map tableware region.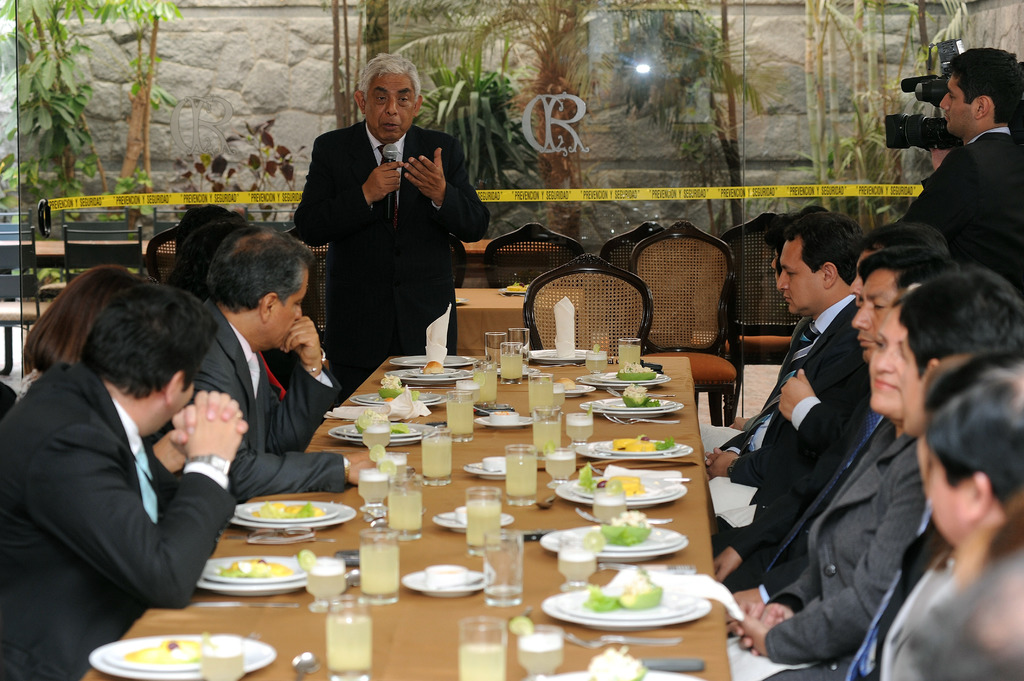
Mapped to crop(477, 414, 534, 427).
